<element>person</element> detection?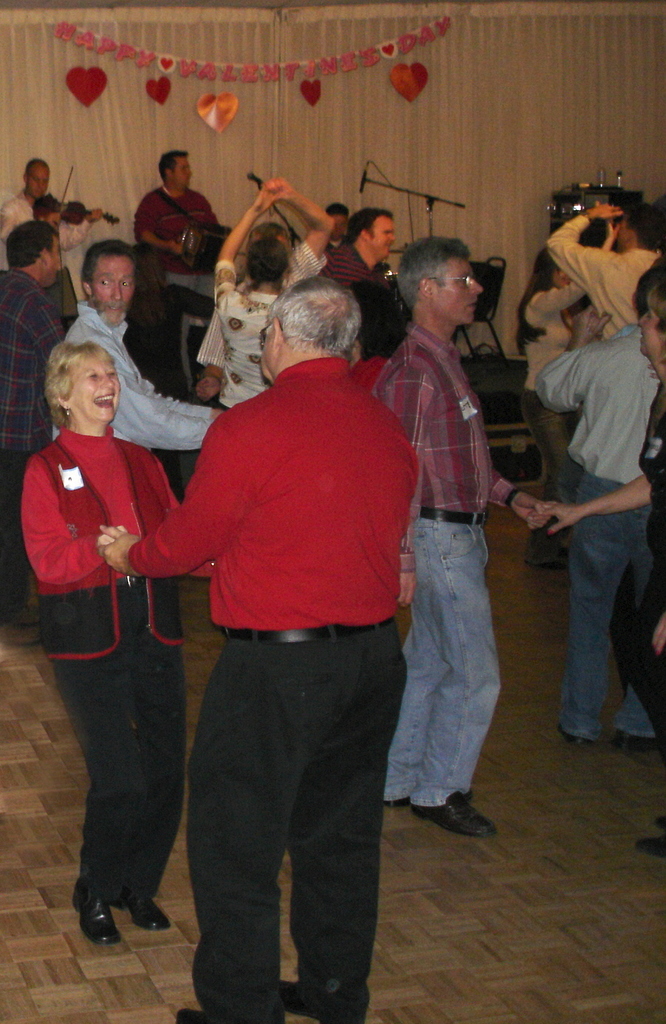
pyautogui.locateOnScreen(30, 192, 83, 240)
